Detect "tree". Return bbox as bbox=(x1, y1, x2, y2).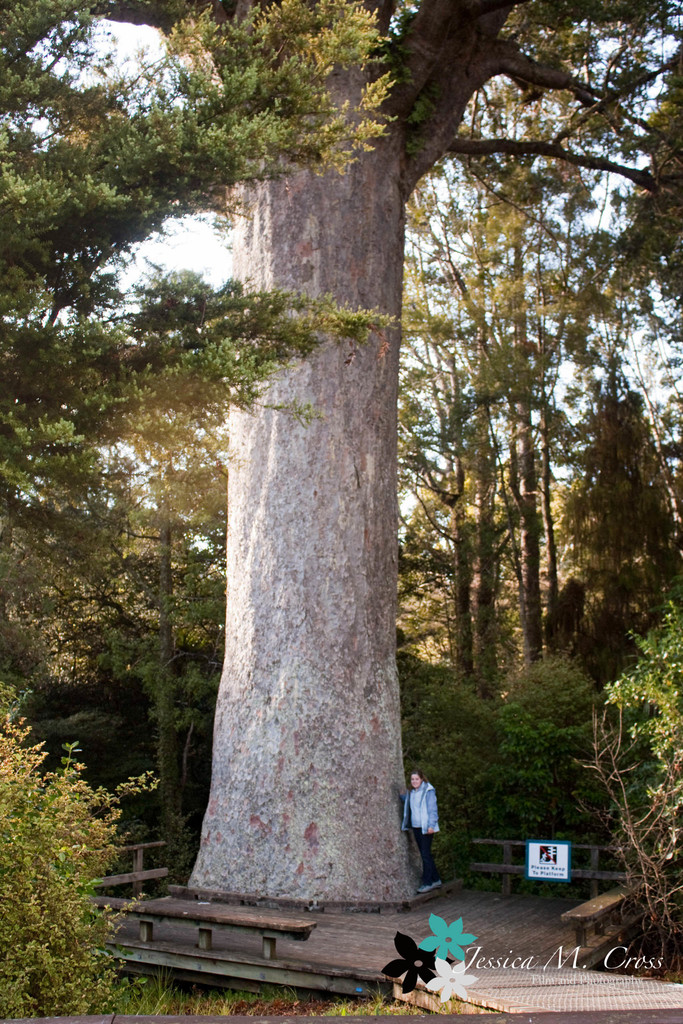
bbox=(402, 175, 591, 943).
